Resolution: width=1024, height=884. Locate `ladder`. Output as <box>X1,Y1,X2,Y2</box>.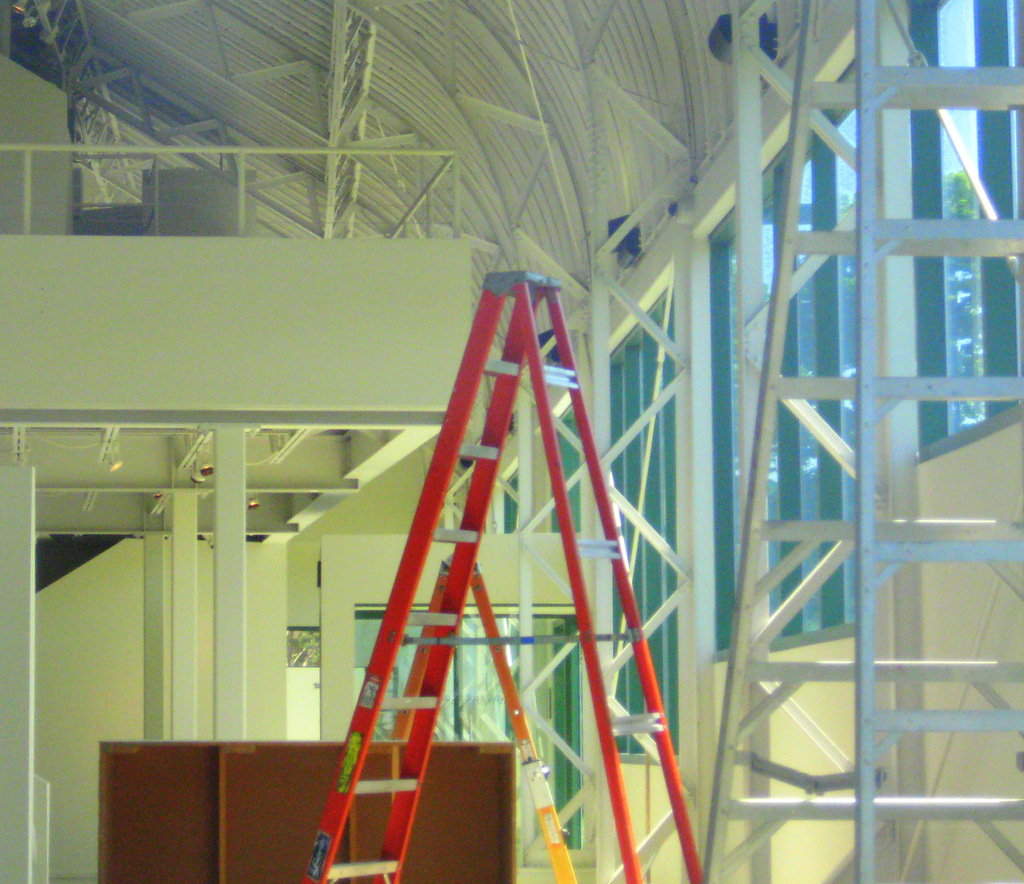
<box>295,268,707,883</box>.
